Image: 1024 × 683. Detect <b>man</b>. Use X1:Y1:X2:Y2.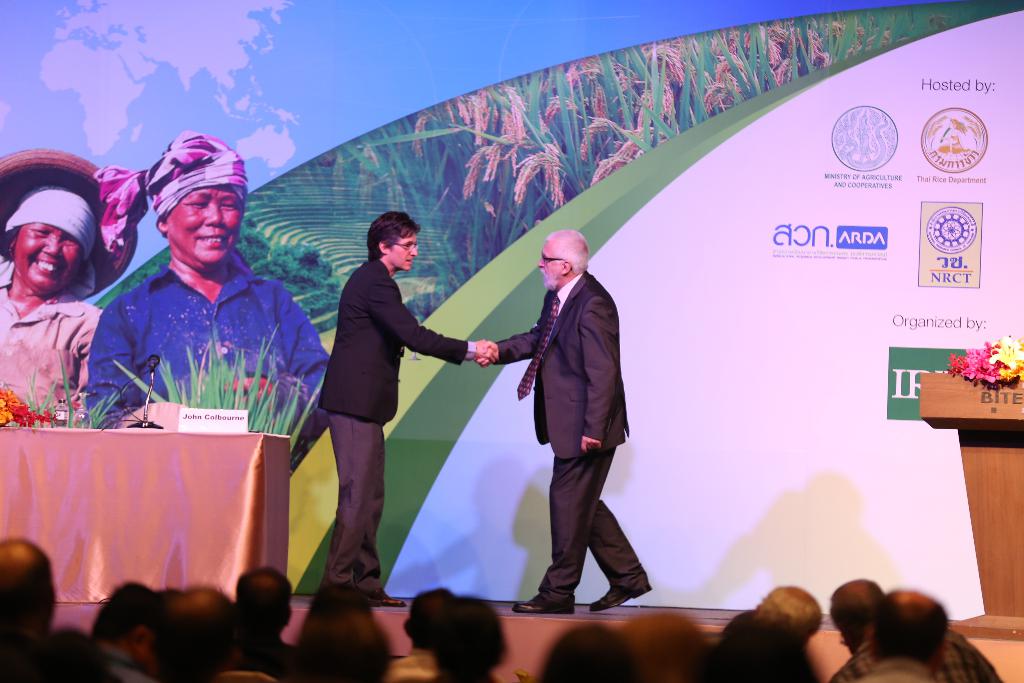
471:229:650:611.
